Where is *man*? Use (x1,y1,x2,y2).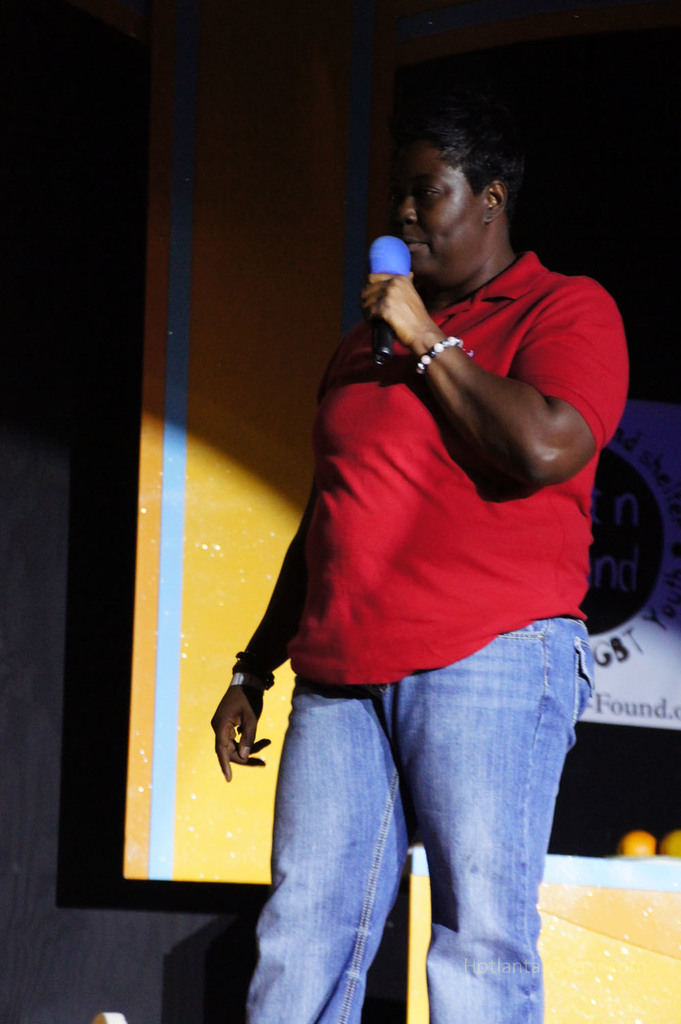
(212,128,629,1023).
